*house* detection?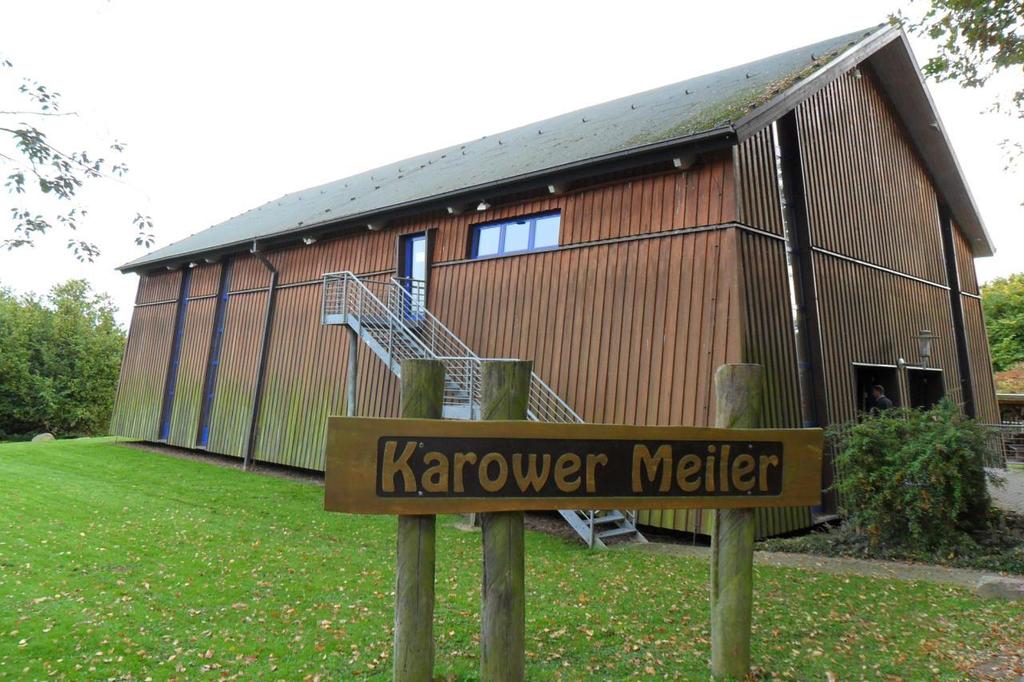
region(146, 51, 961, 548)
